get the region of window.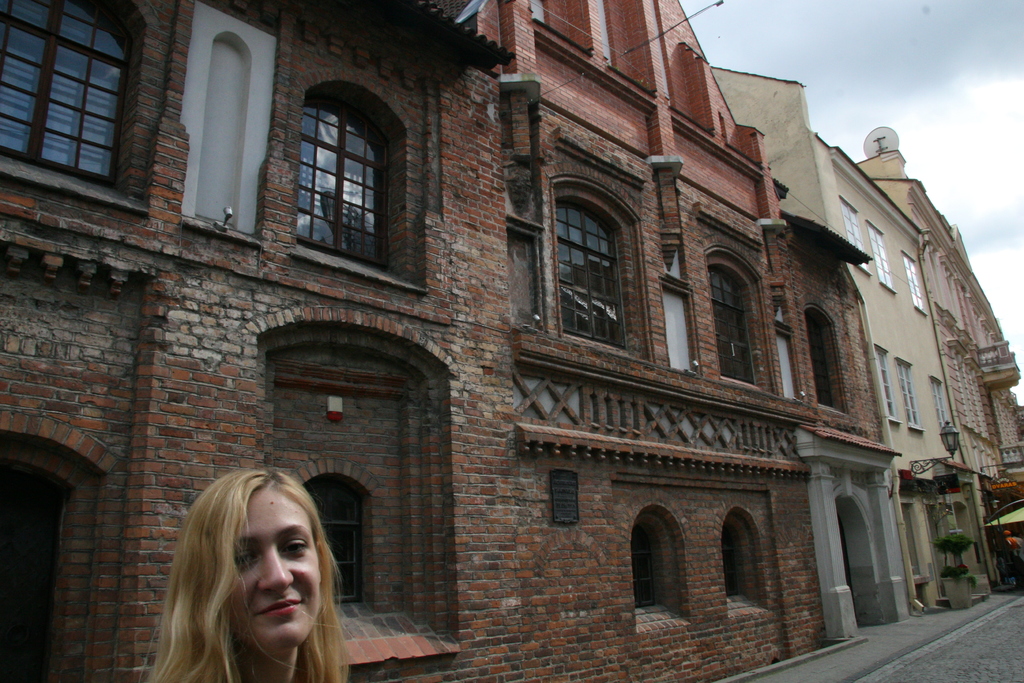
bbox=[712, 276, 760, 394].
